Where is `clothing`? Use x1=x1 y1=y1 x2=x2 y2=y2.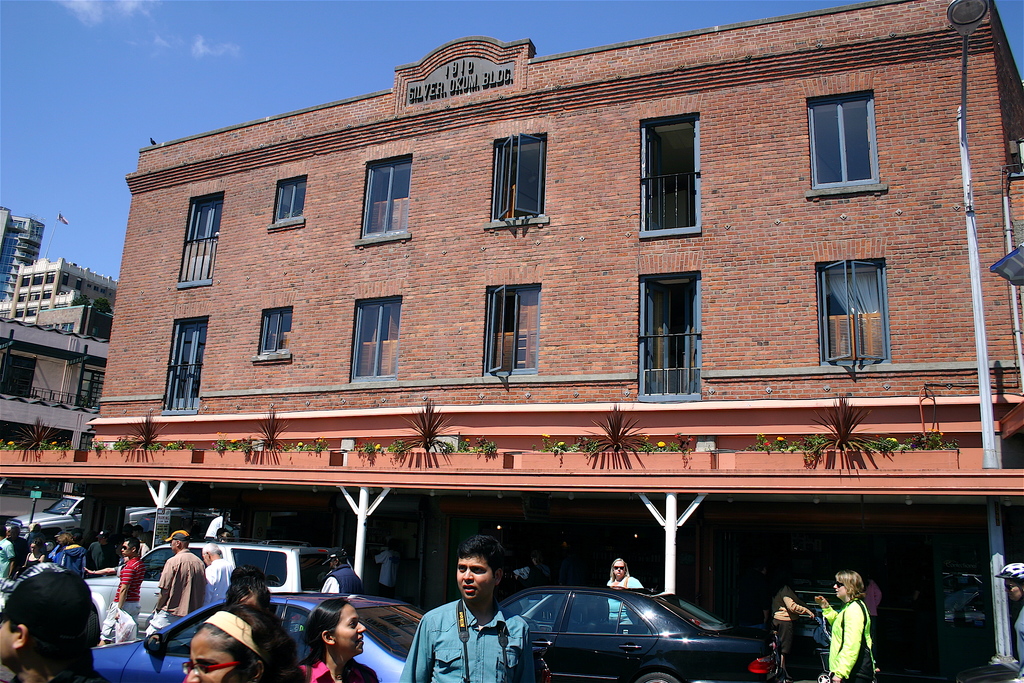
x1=770 y1=582 x2=808 y2=655.
